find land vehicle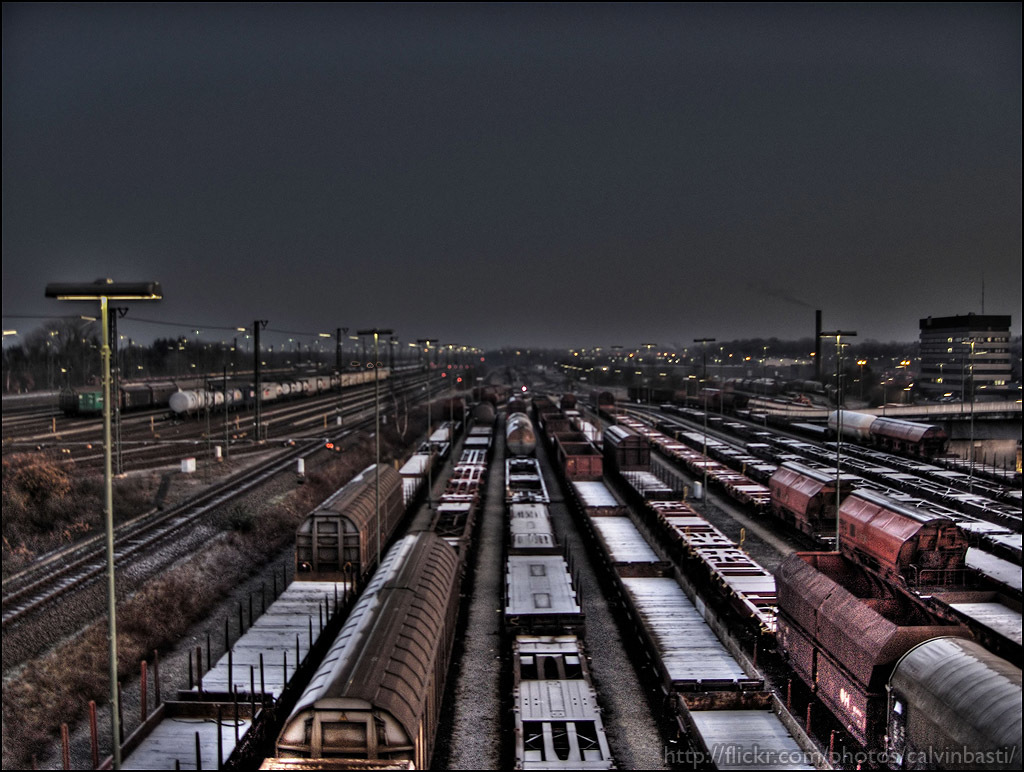
rect(65, 345, 355, 413)
